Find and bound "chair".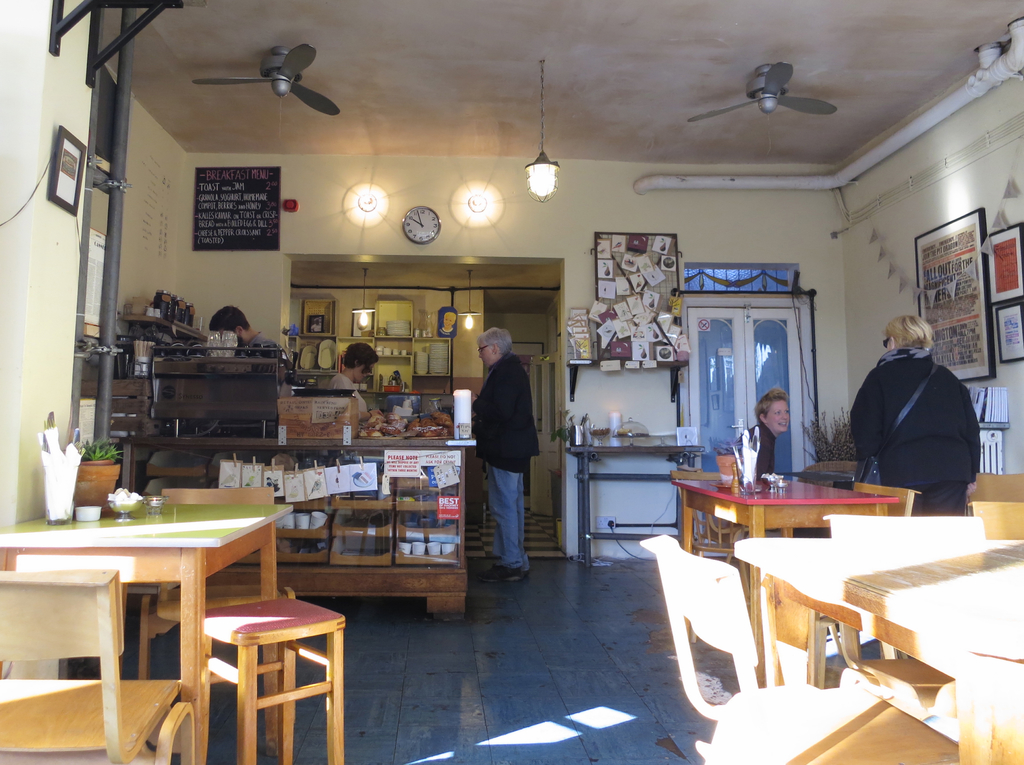
Bound: [left=797, top=461, right=859, bottom=487].
